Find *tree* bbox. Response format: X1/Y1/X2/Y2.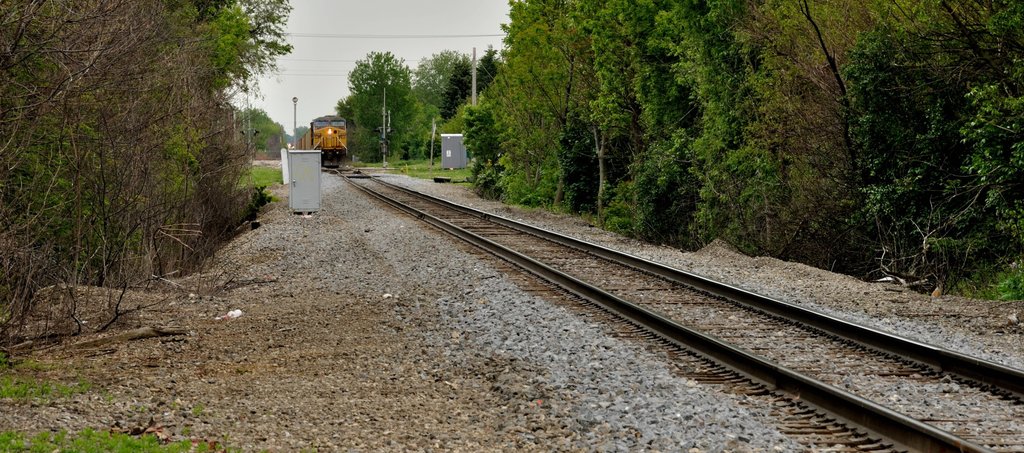
229/0/299/100.
